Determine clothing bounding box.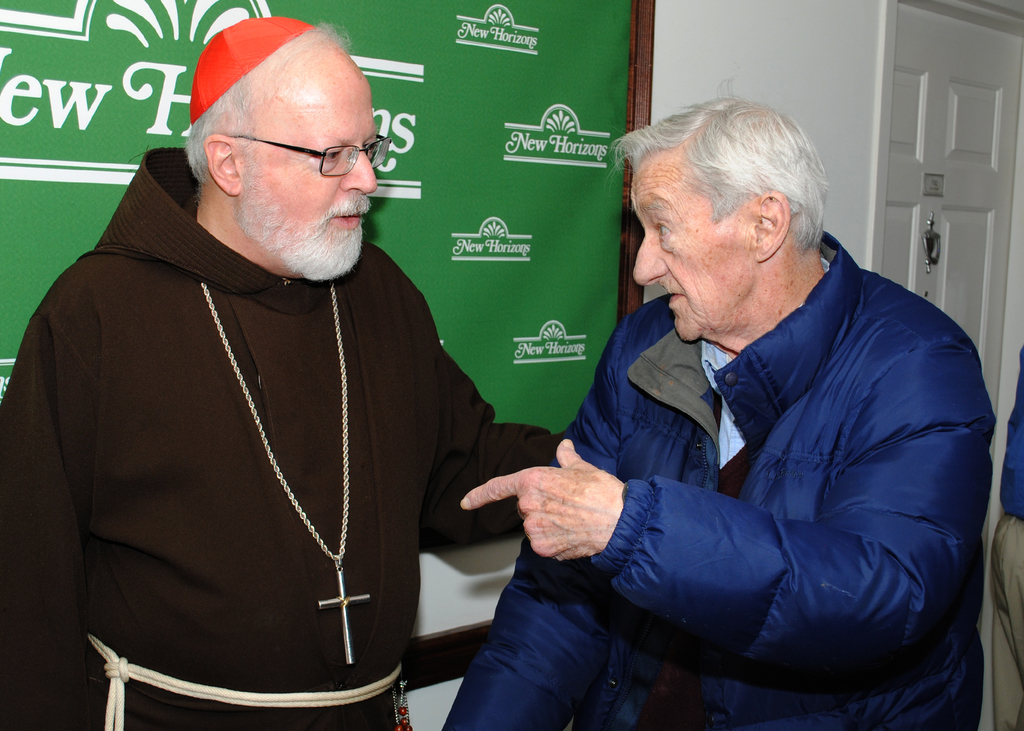
Determined: pyautogui.locateOnScreen(432, 281, 1020, 730).
